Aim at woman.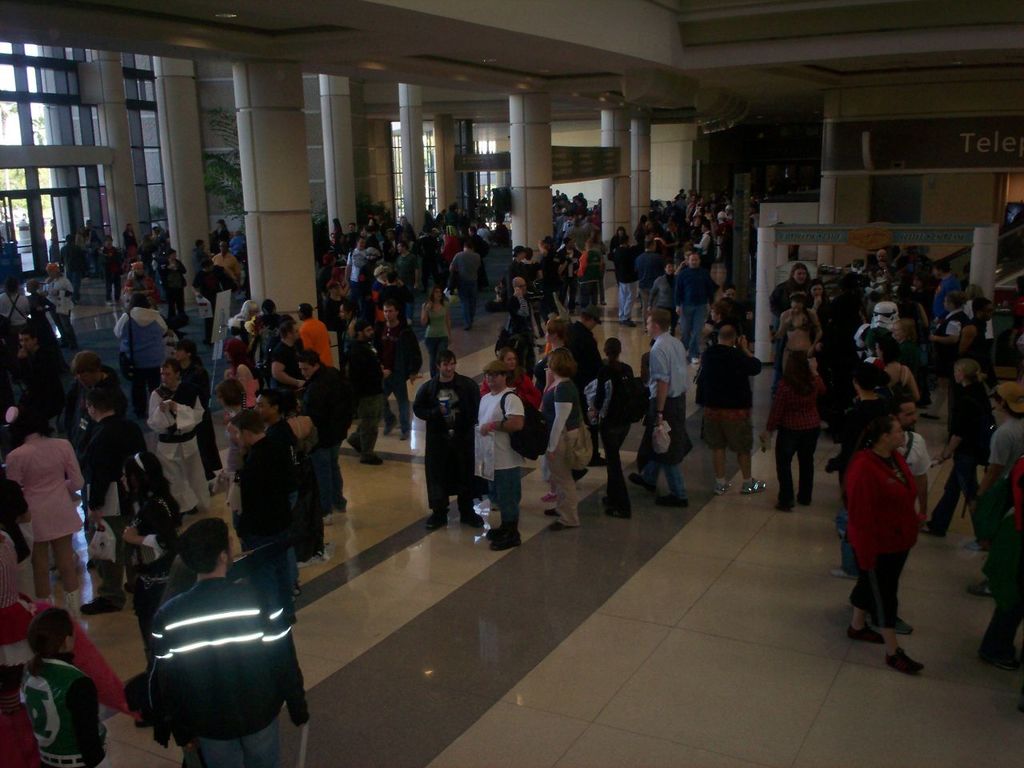
Aimed at (x1=576, y1=242, x2=604, y2=314).
